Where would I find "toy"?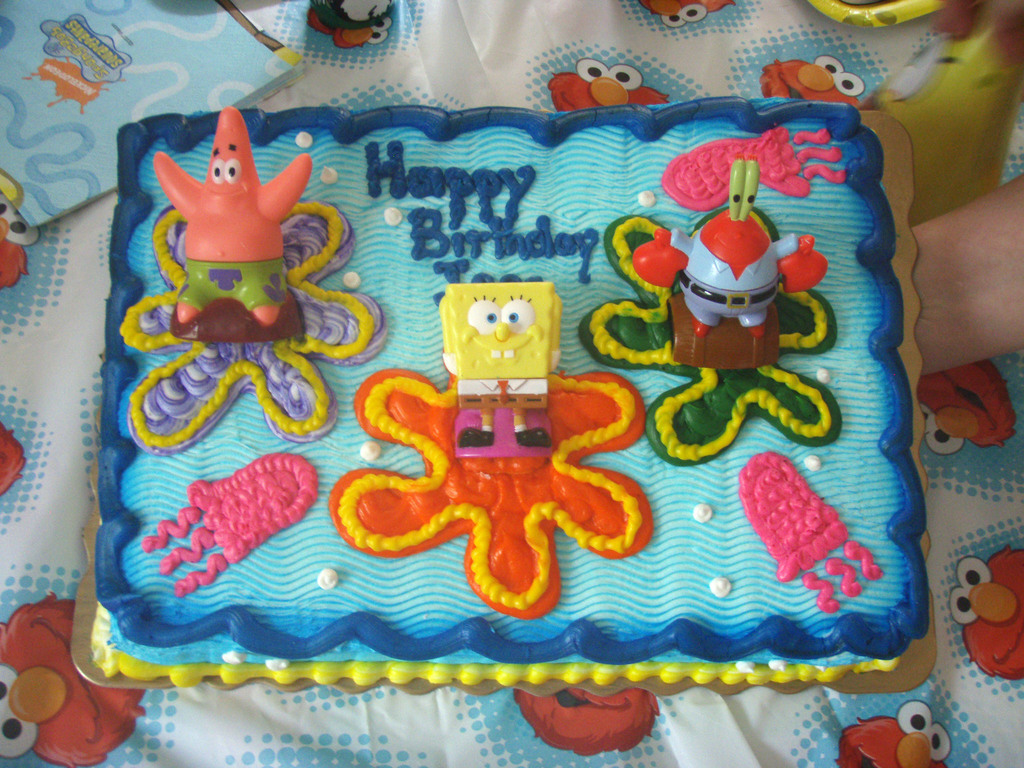
At <box>637,0,732,31</box>.
